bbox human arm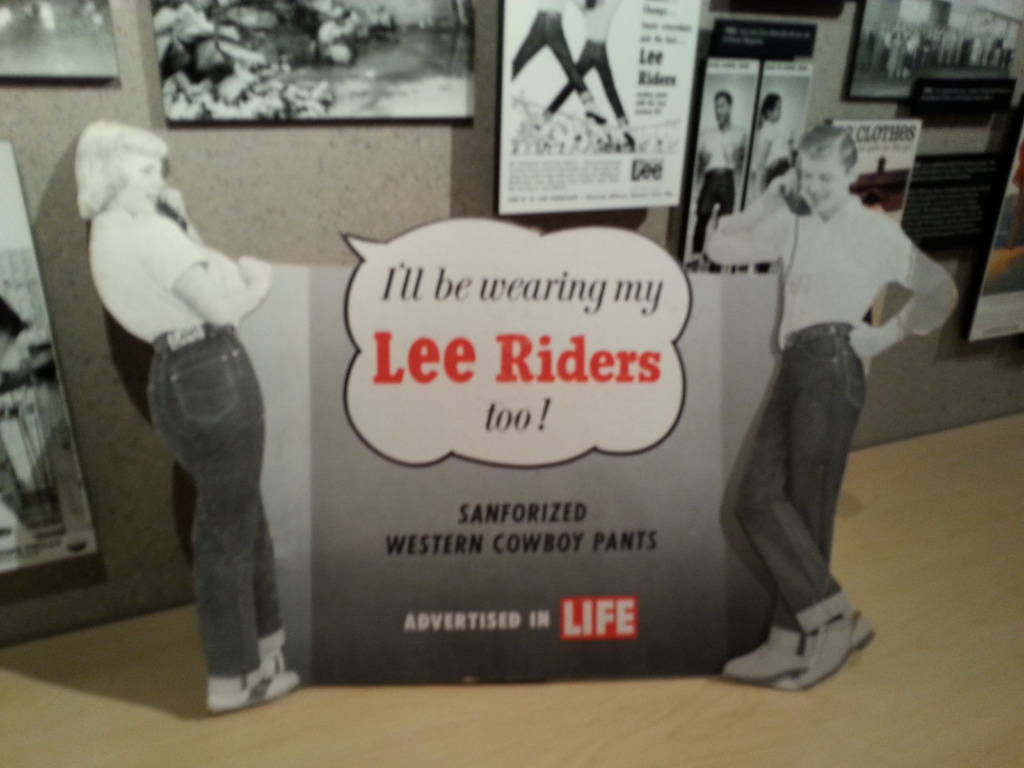
bbox=(154, 182, 205, 241)
